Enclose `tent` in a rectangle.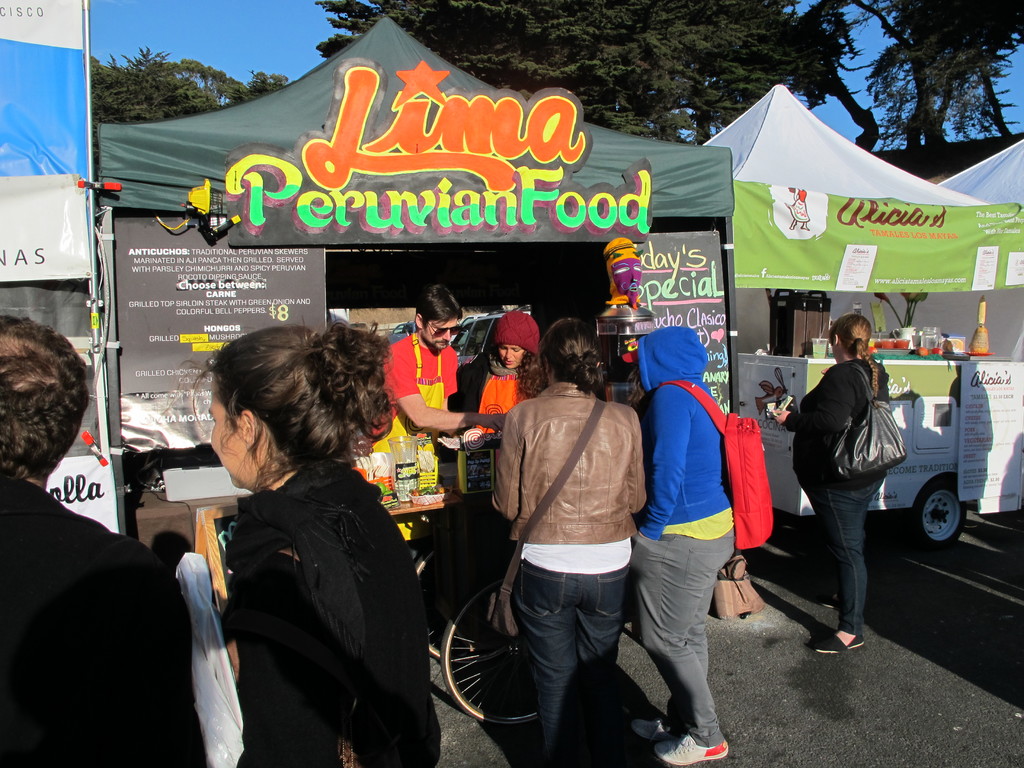
x1=654, y1=68, x2=1023, y2=540.
